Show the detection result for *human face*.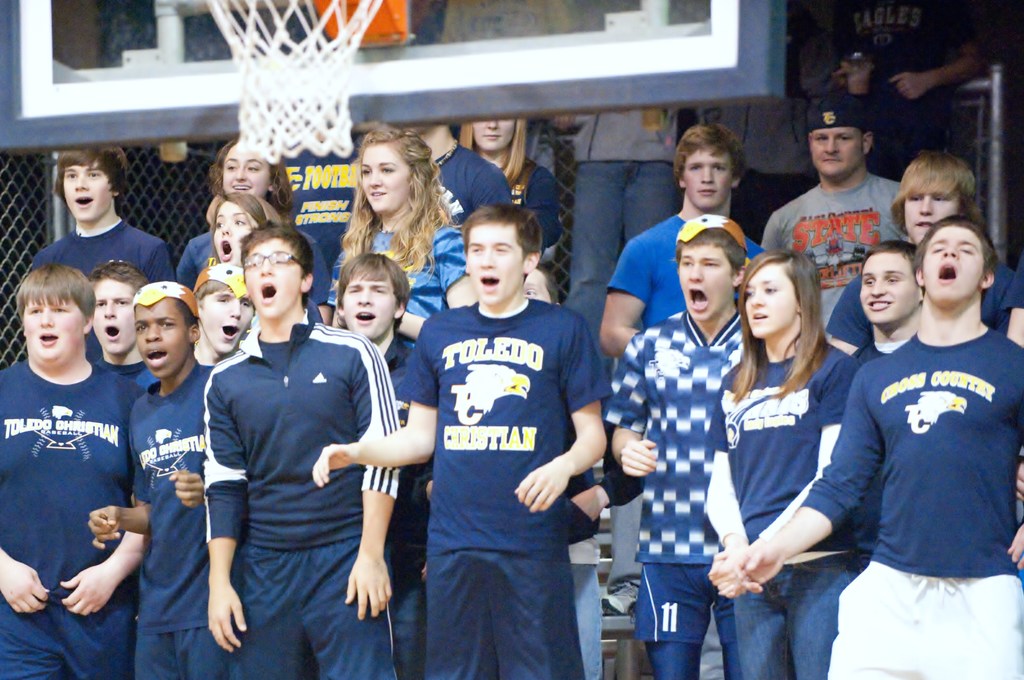
x1=744, y1=265, x2=796, y2=337.
